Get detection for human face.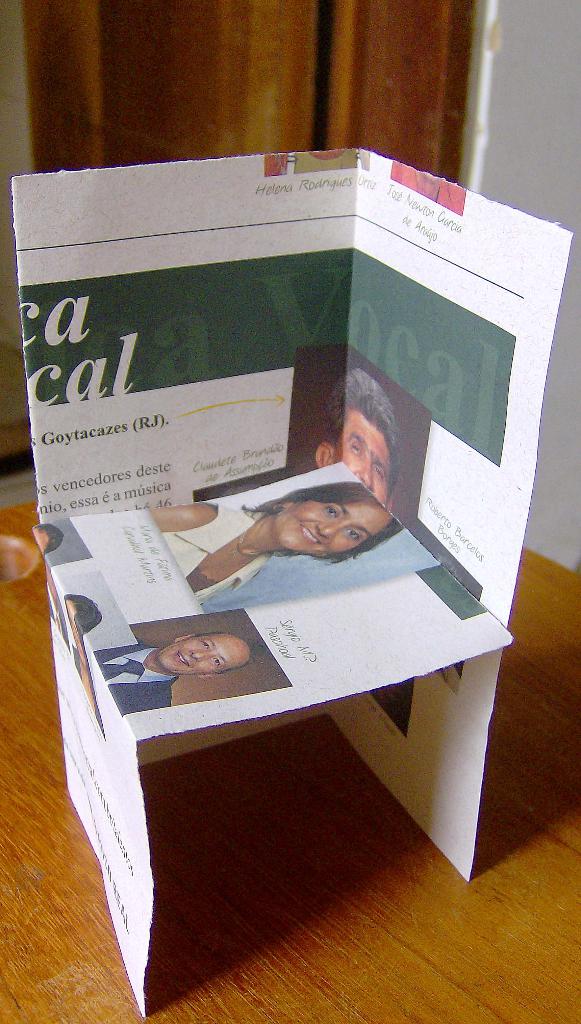
Detection: select_region(334, 408, 389, 506).
